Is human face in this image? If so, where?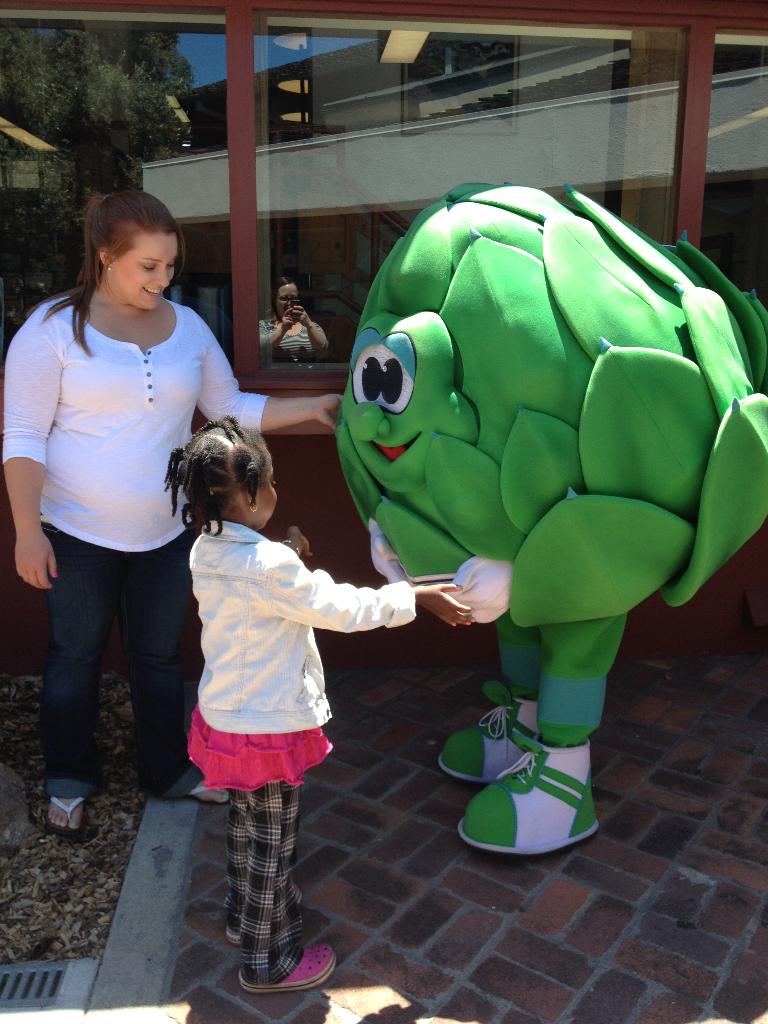
Yes, at x1=111, y1=221, x2=184, y2=308.
